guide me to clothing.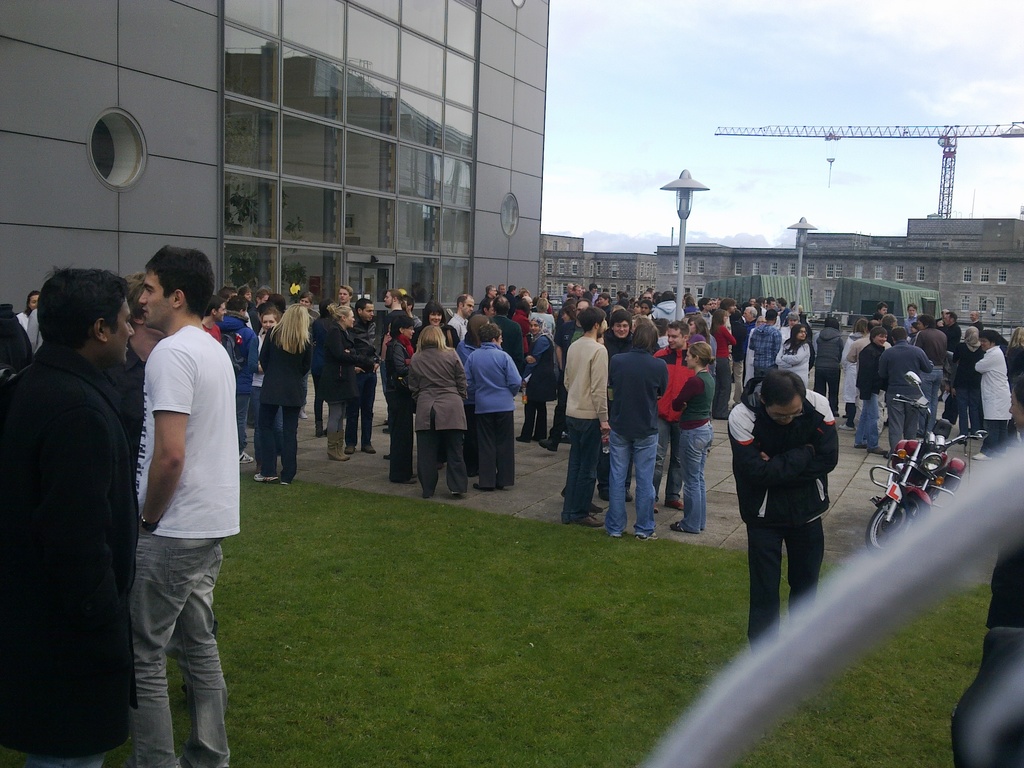
Guidance: 508, 296, 520, 305.
